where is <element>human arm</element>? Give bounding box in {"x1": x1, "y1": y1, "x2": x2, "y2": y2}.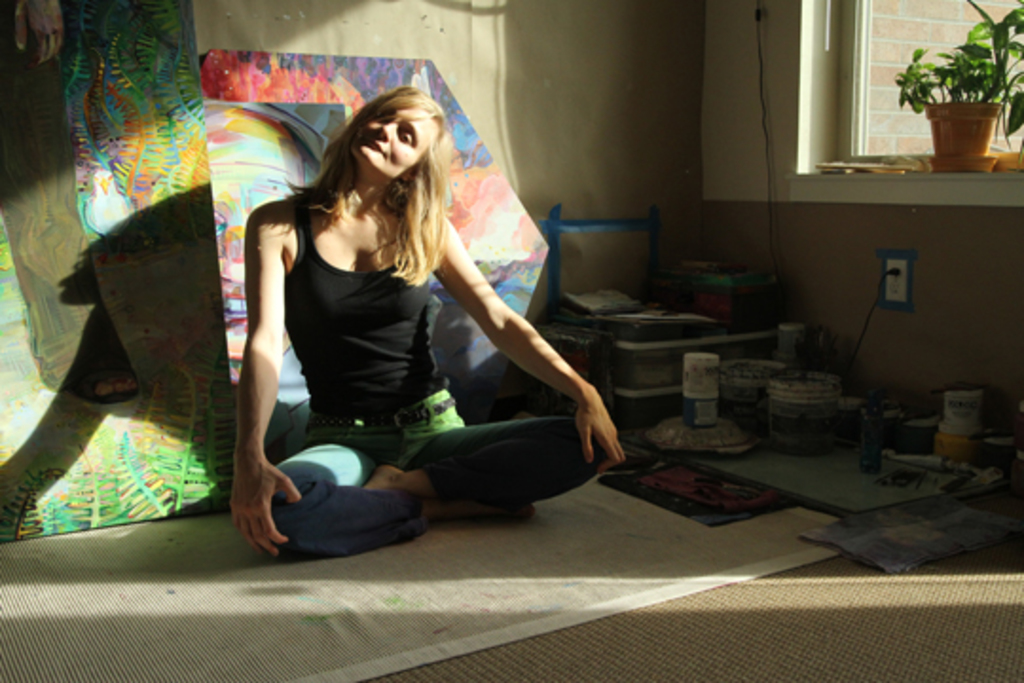
{"x1": 442, "y1": 245, "x2": 592, "y2": 442}.
